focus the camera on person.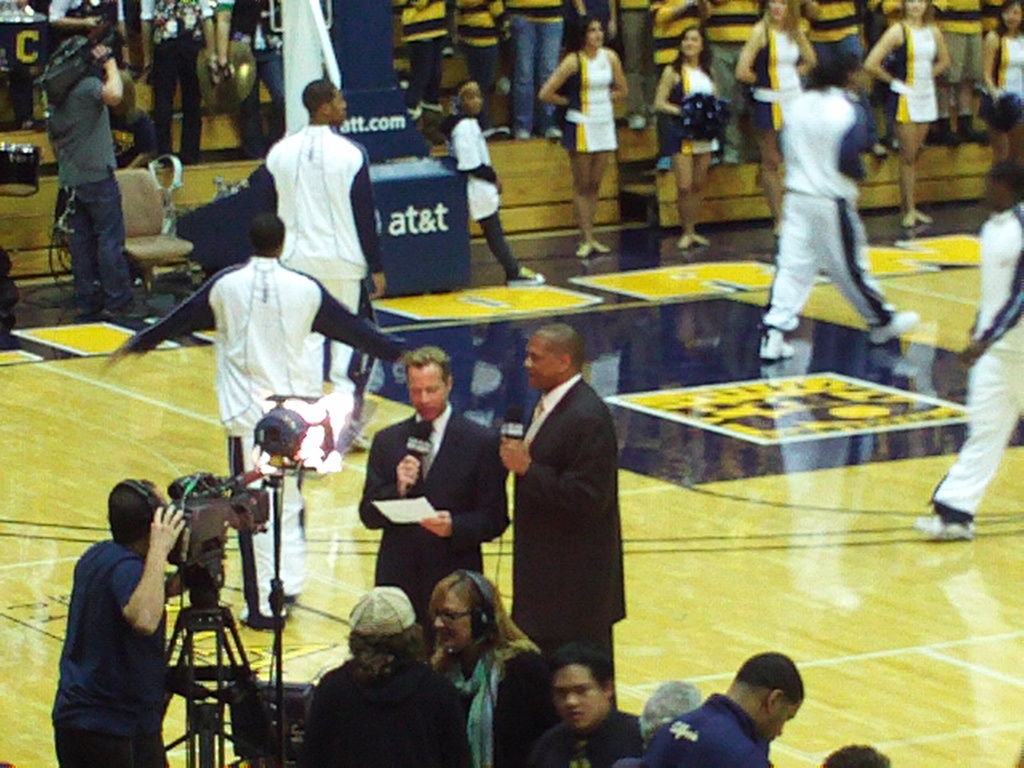
Focus region: x1=525, y1=637, x2=643, y2=767.
